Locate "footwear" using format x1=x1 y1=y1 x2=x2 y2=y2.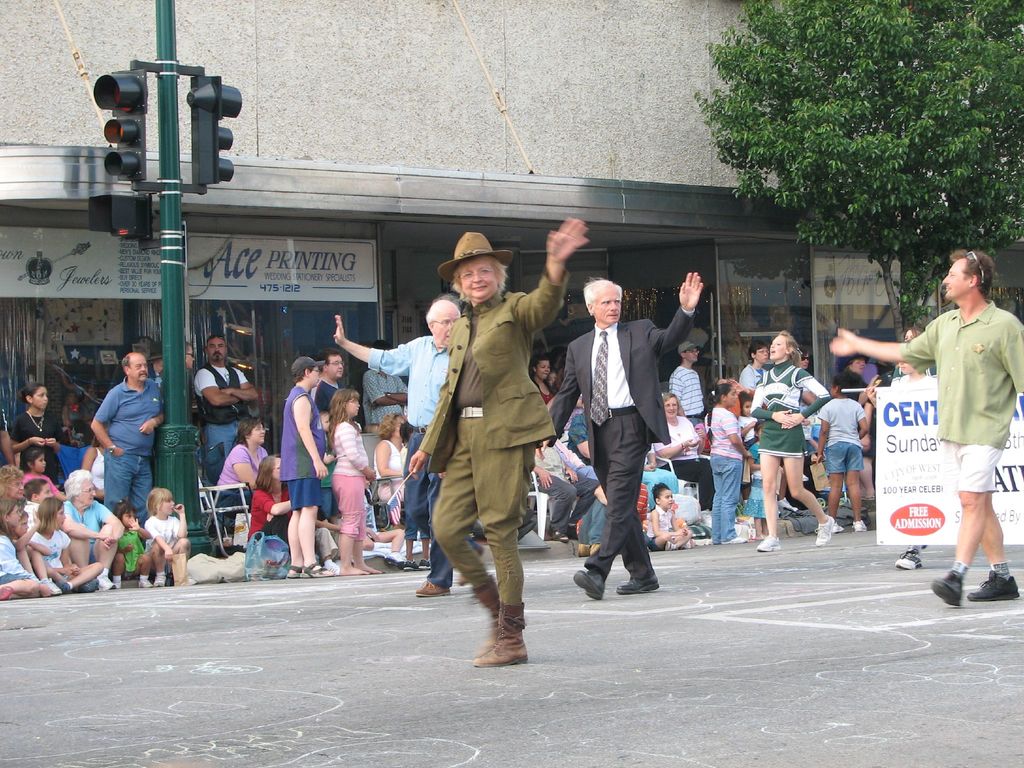
x1=928 y1=570 x2=963 y2=610.
